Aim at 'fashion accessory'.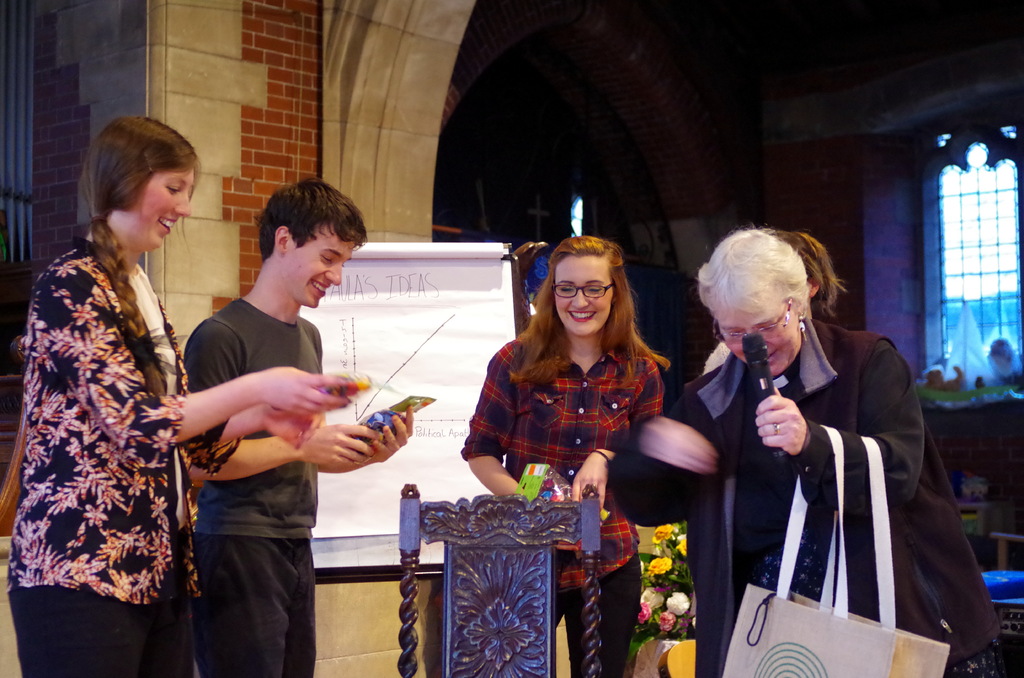
Aimed at {"left": 794, "top": 314, "right": 806, "bottom": 339}.
